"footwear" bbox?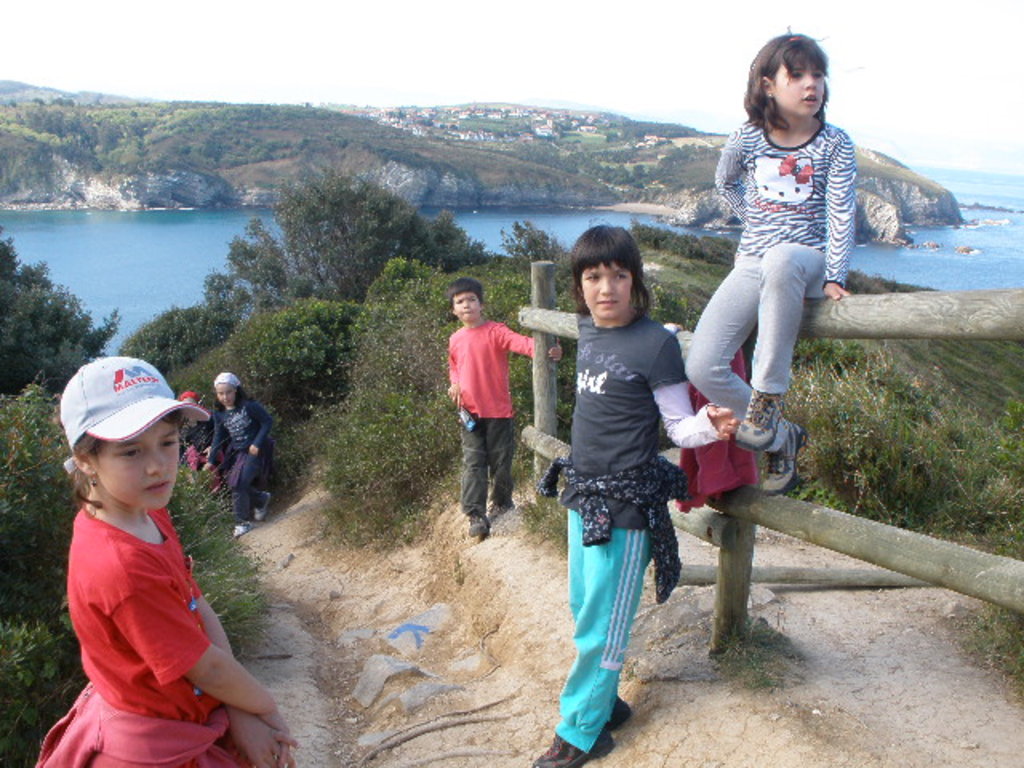
select_region(485, 501, 510, 520)
